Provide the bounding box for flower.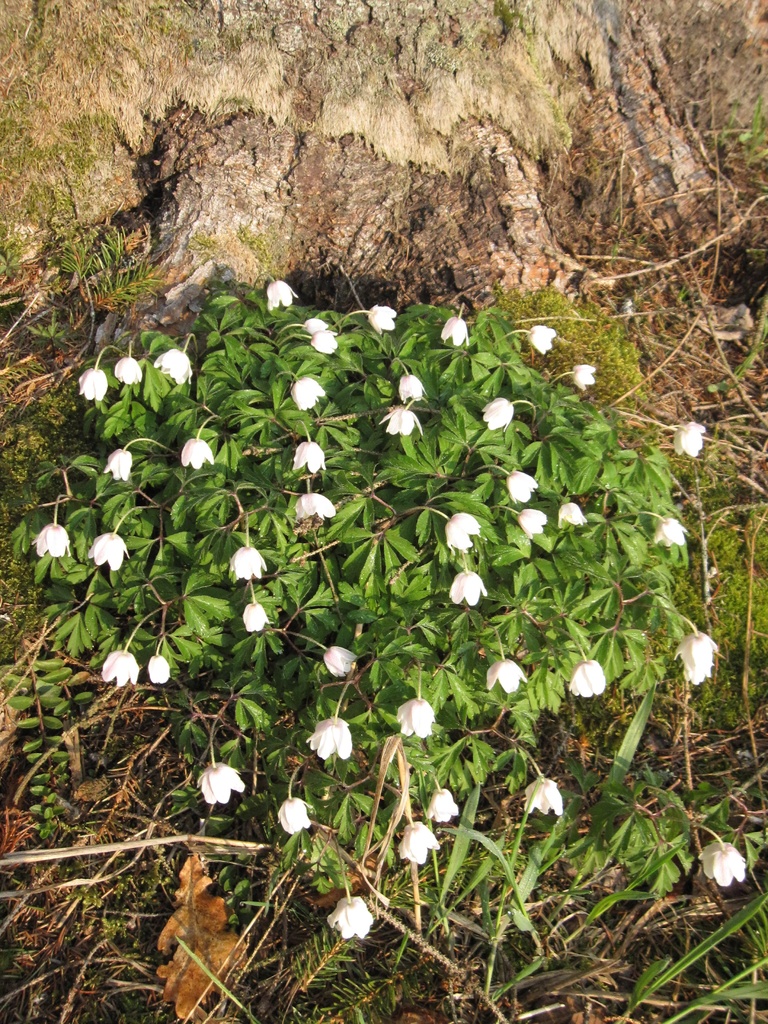
[505,468,538,503].
